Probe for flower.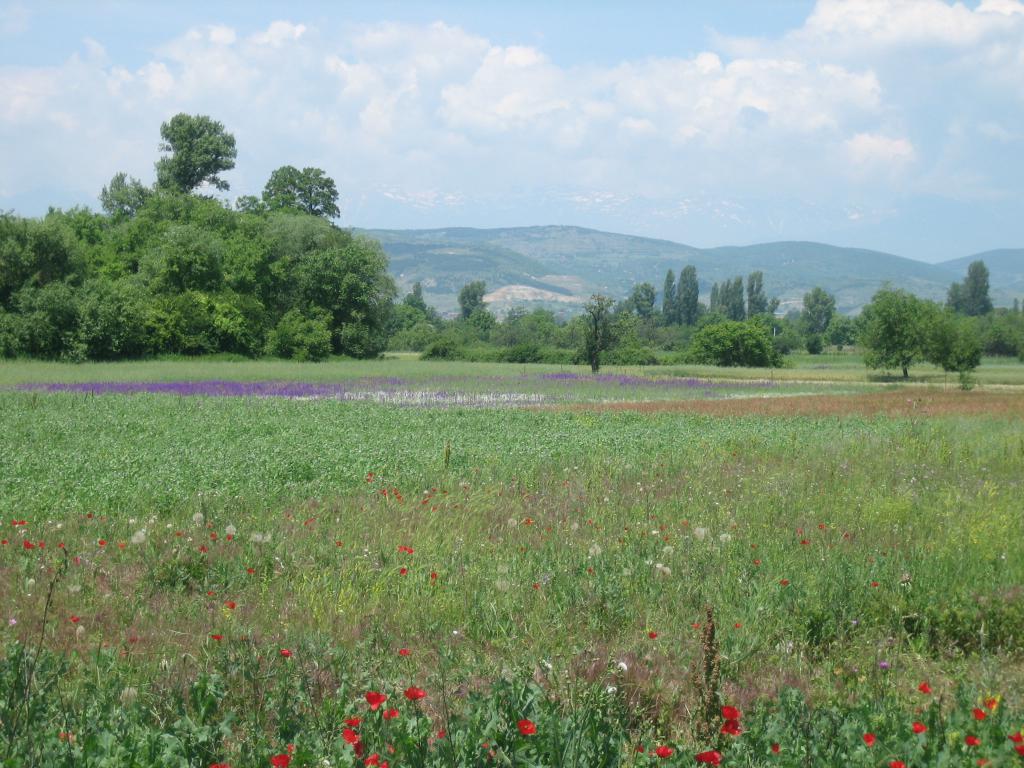
Probe result: pyautogui.locateOnScreen(364, 753, 386, 767).
